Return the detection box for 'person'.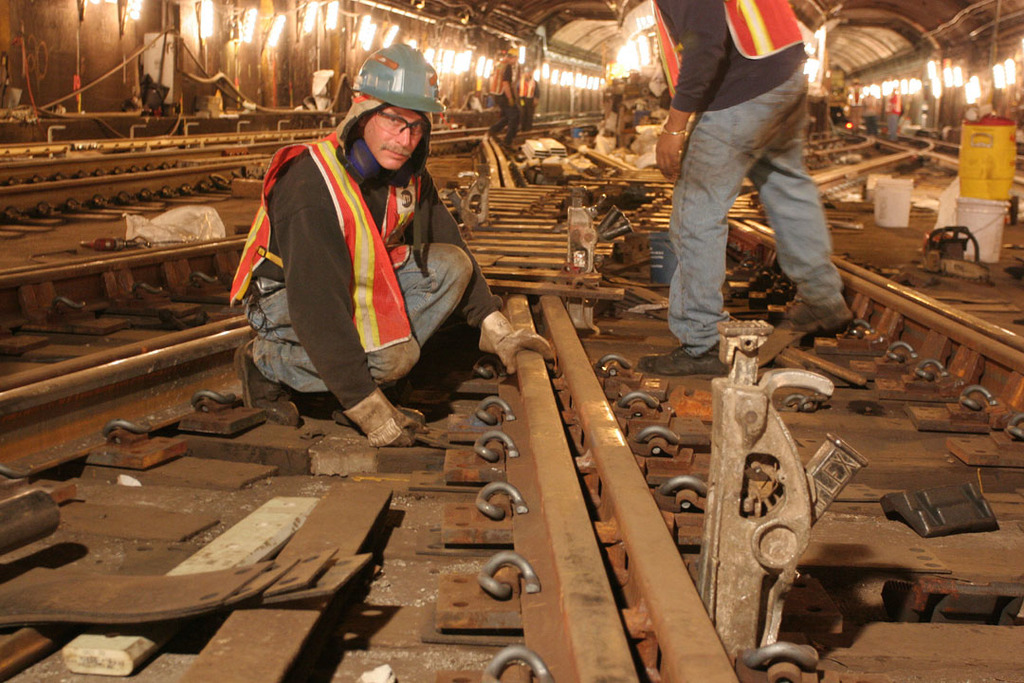
rect(485, 44, 520, 152).
